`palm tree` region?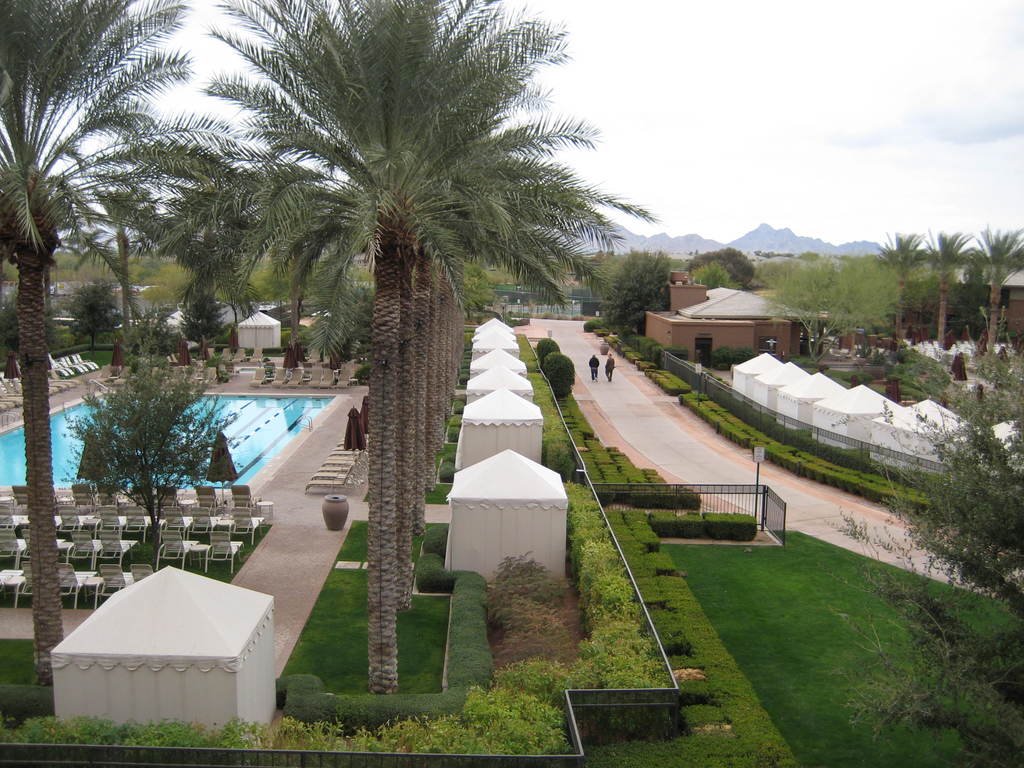
bbox(879, 230, 931, 337)
